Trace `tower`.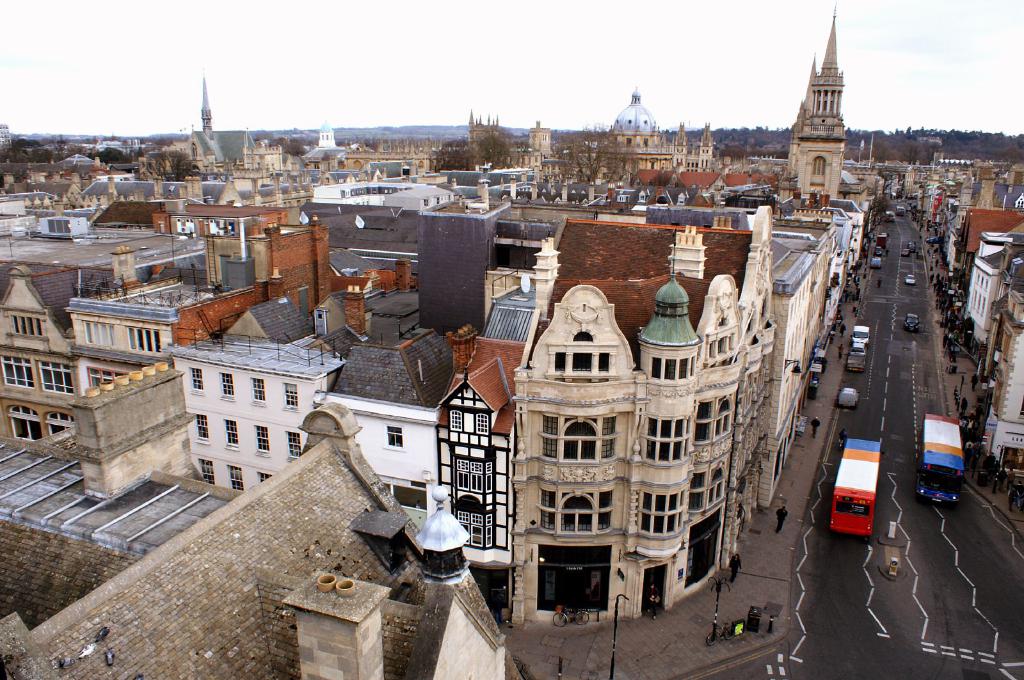
Traced to BBox(781, 7, 847, 197).
